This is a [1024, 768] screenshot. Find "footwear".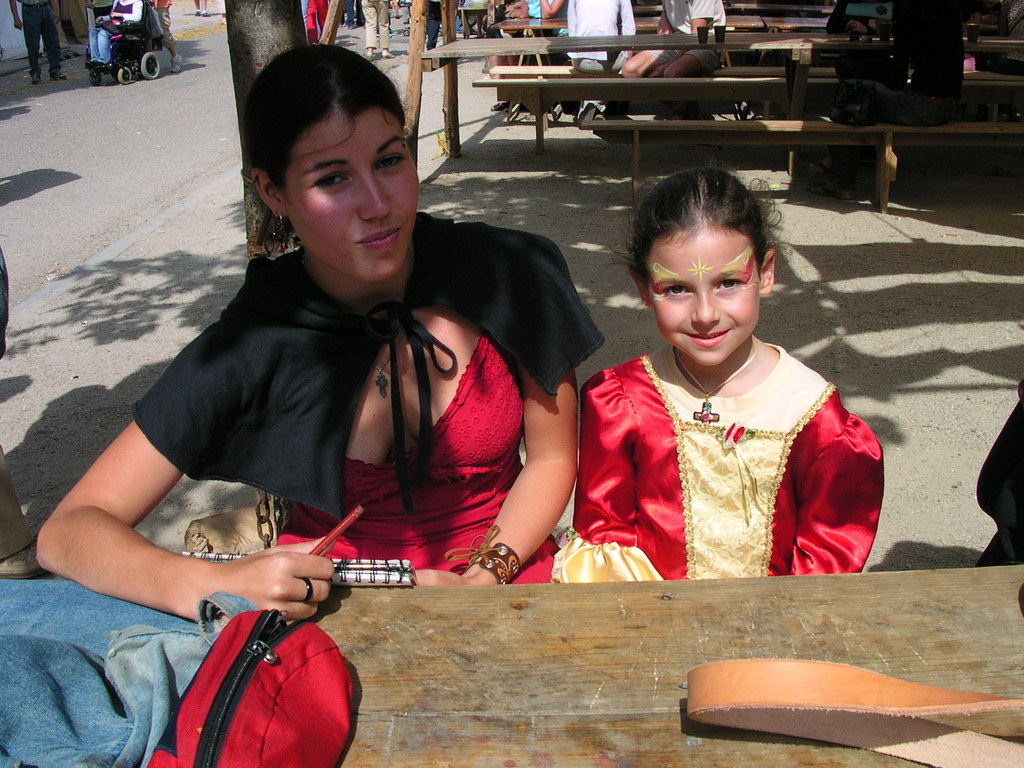
Bounding box: 348/23/353/28.
